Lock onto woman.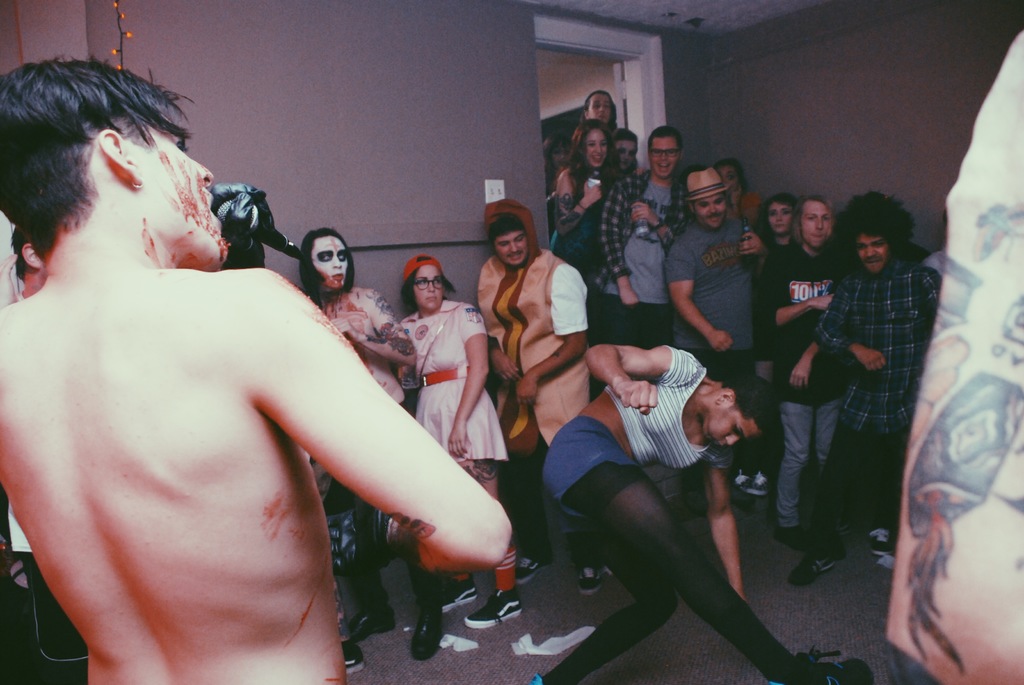
Locked: crop(701, 167, 766, 236).
